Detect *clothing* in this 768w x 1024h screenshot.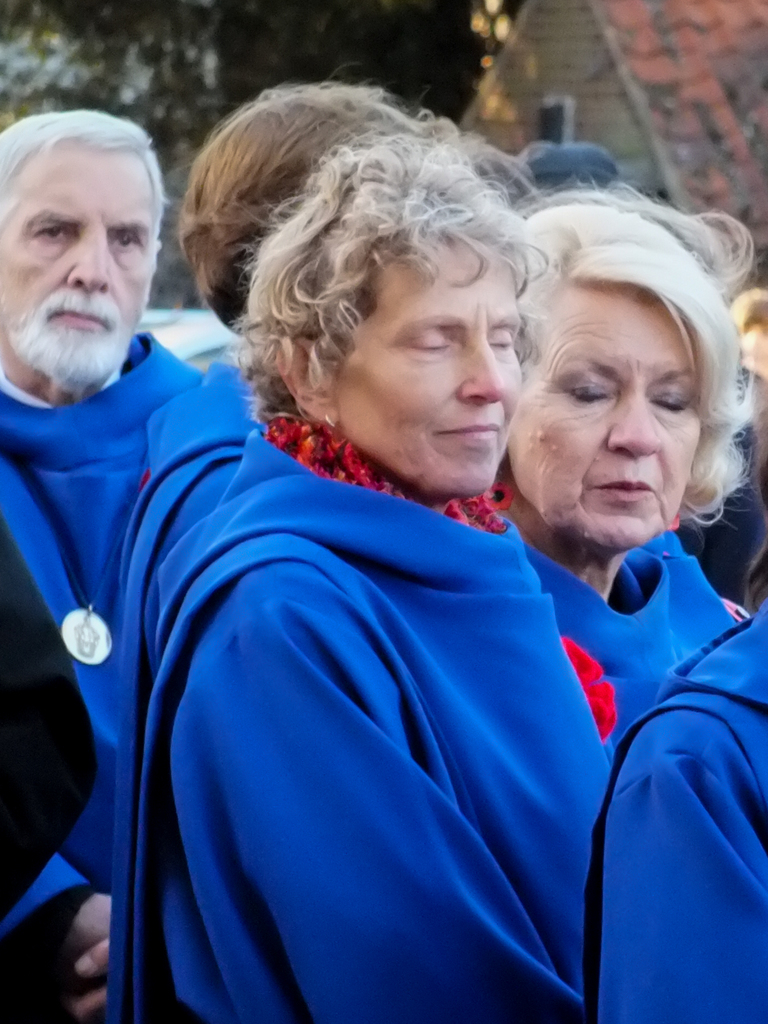
Detection: select_region(582, 596, 767, 1023).
